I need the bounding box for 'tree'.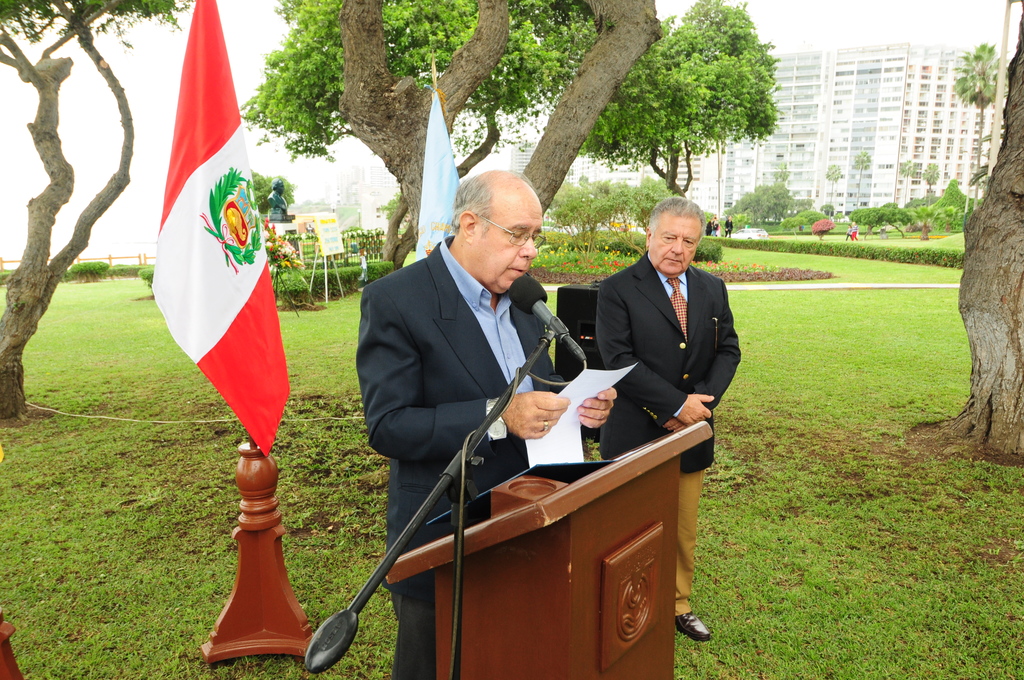
Here it is: select_region(948, 0, 1023, 465).
